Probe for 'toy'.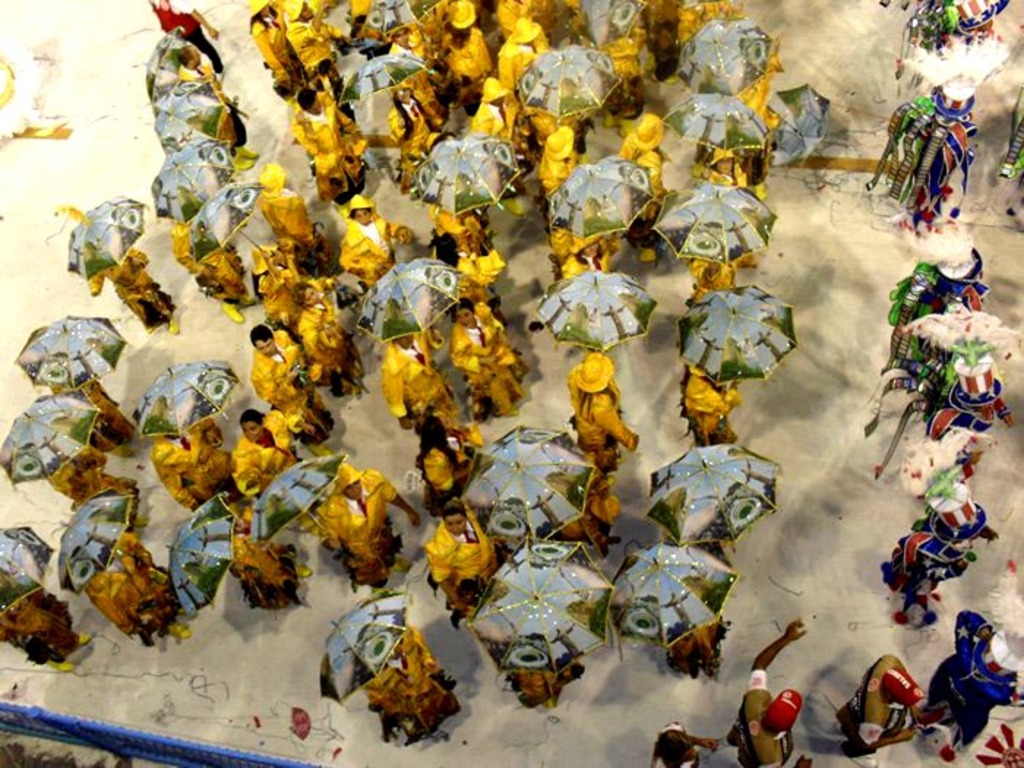
Probe result: box=[290, 281, 391, 402].
